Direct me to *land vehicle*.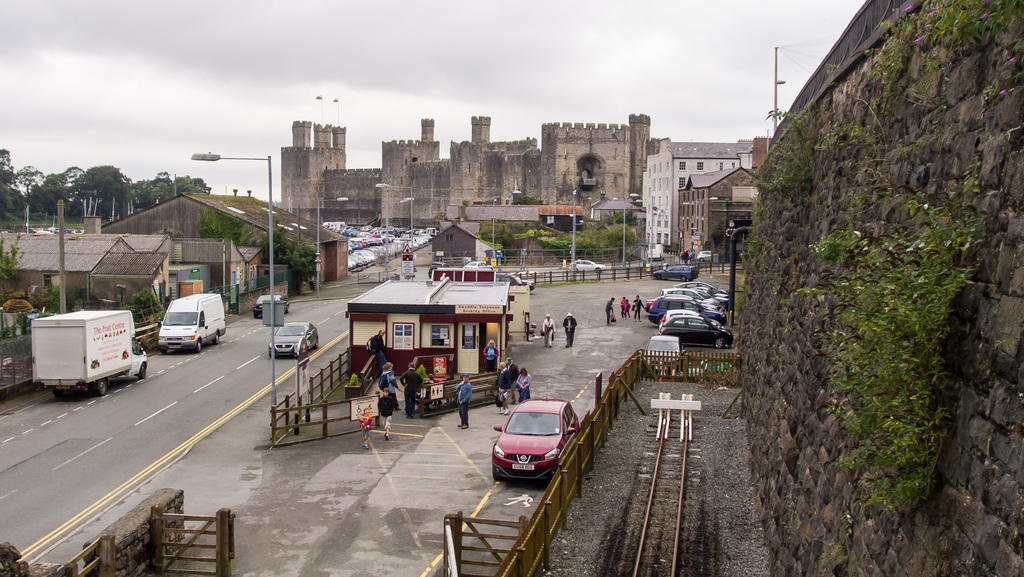
Direction: <region>464, 259, 493, 267</region>.
